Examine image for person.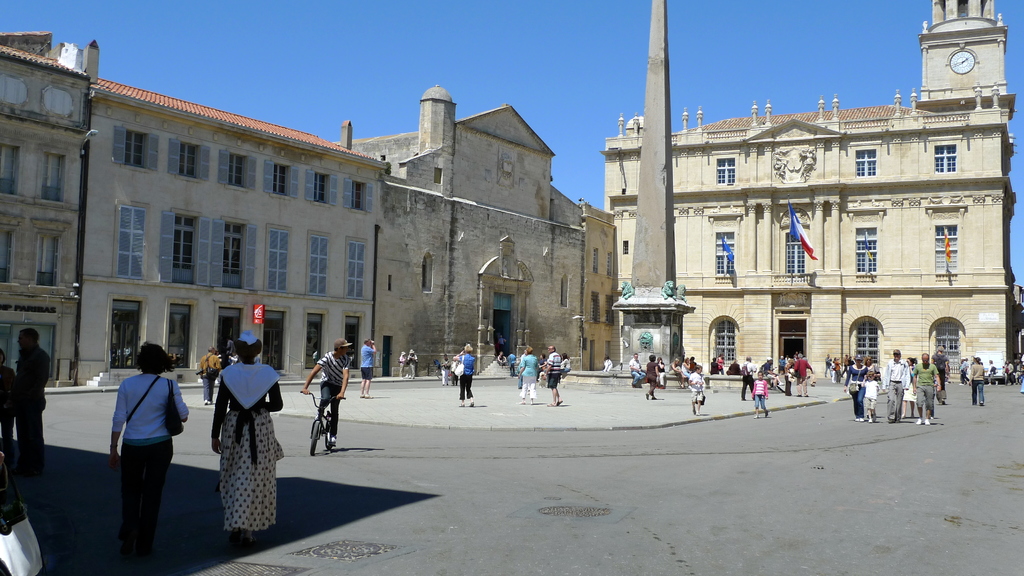
Examination result: 632,351,652,402.
